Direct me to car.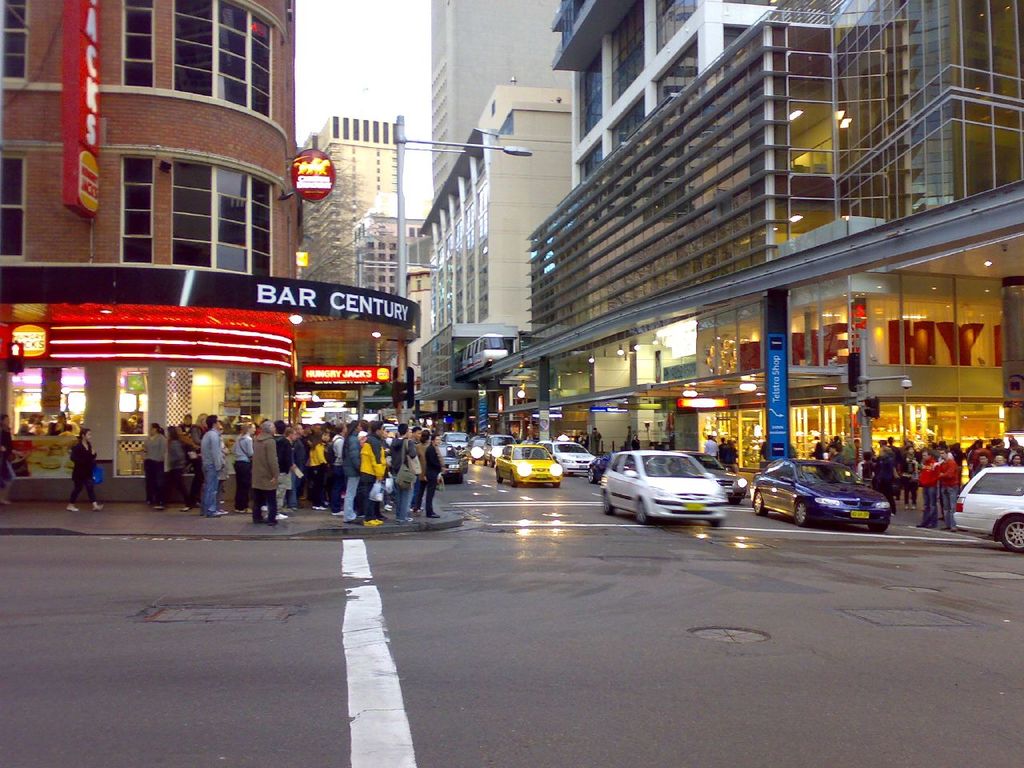
Direction: rect(695, 454, 747, 502).
